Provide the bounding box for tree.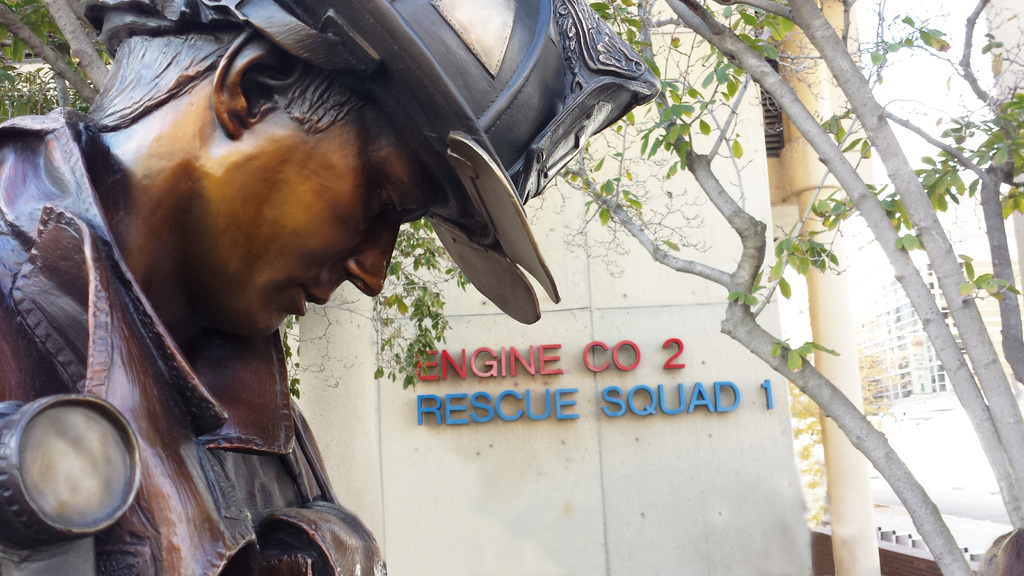
[365,0,1023,575].
